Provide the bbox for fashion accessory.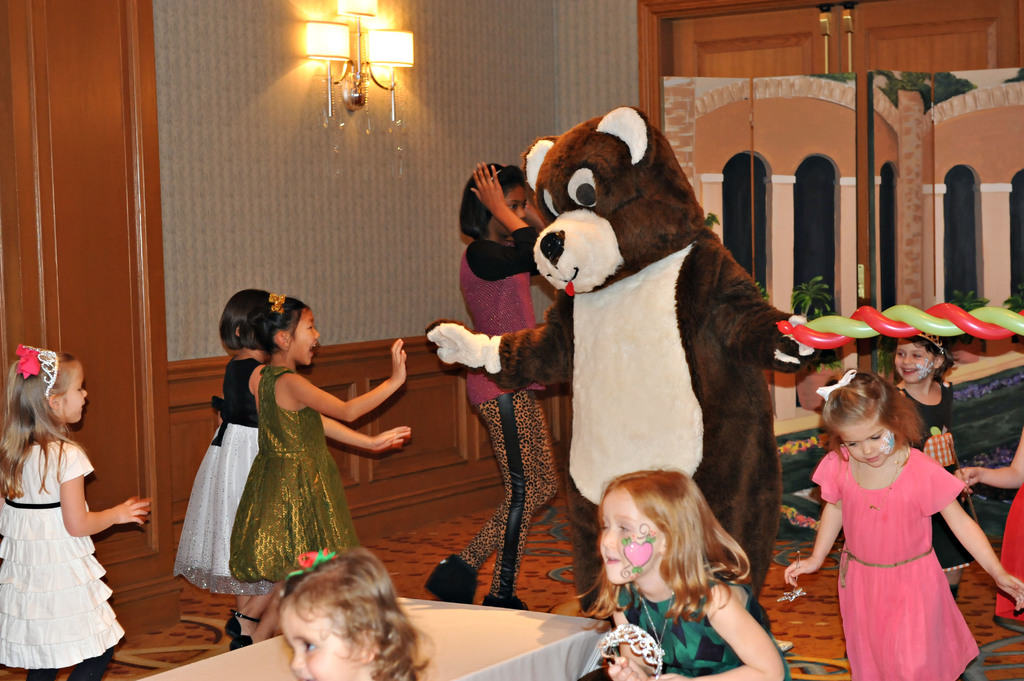
bbox=(423, 553, 478, 607).
